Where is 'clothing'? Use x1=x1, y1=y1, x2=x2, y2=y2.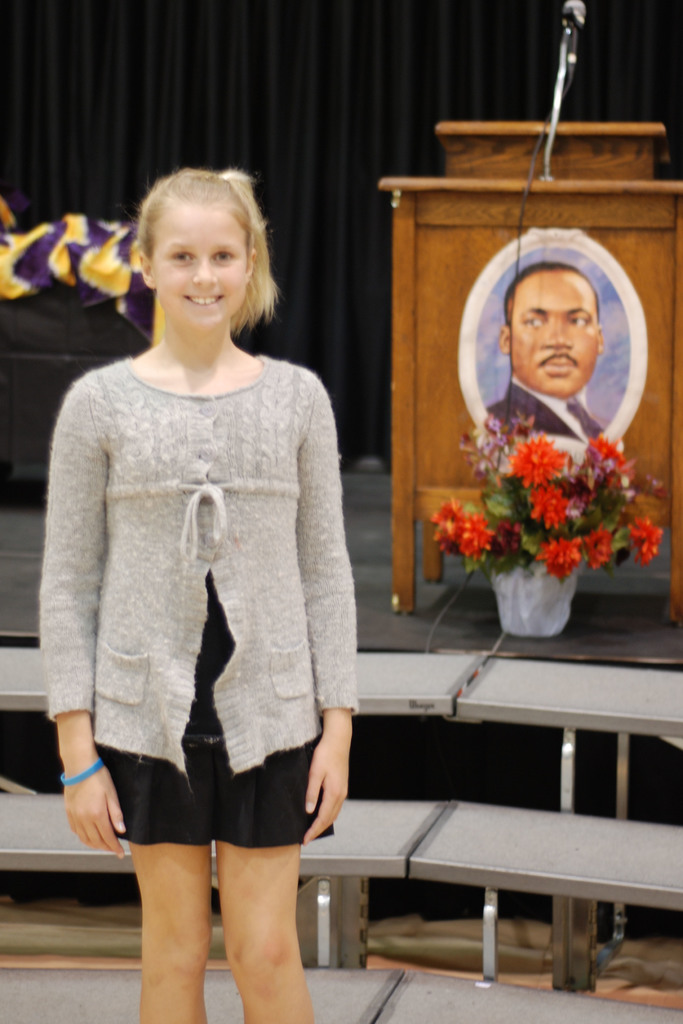
x1=45, y1=316, x2=359, y2=867.
